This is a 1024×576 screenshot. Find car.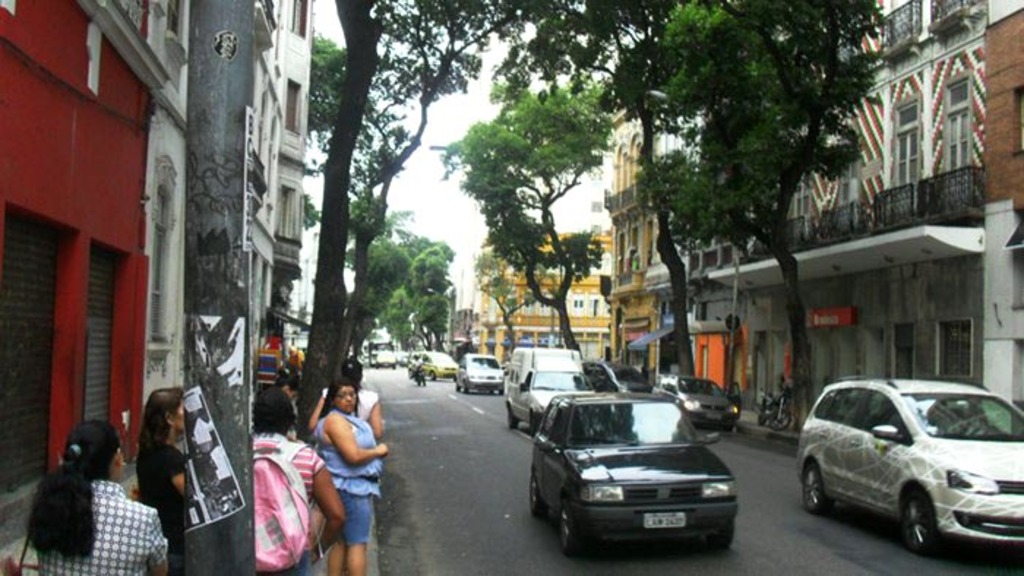
Bounding box: {"x1": 655, "y1": 365, "x2": 739, "y2": 427}.
